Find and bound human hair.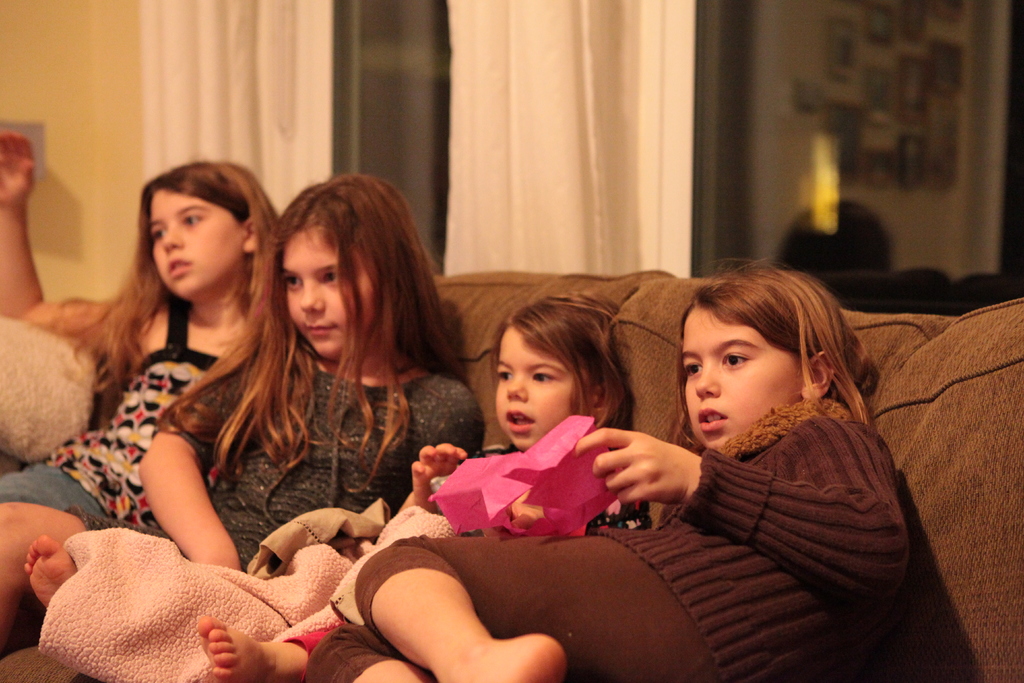
Bound: BBox(488, 287, 633, 431).
